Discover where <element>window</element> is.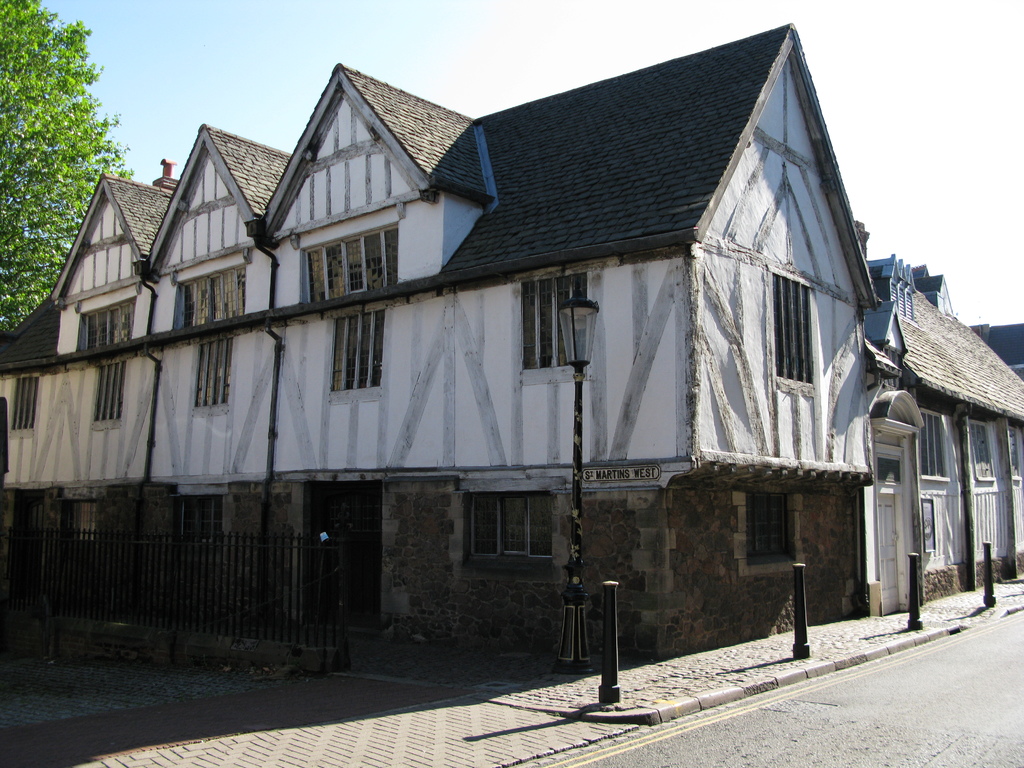
Discovered at [472,490,559,559].
